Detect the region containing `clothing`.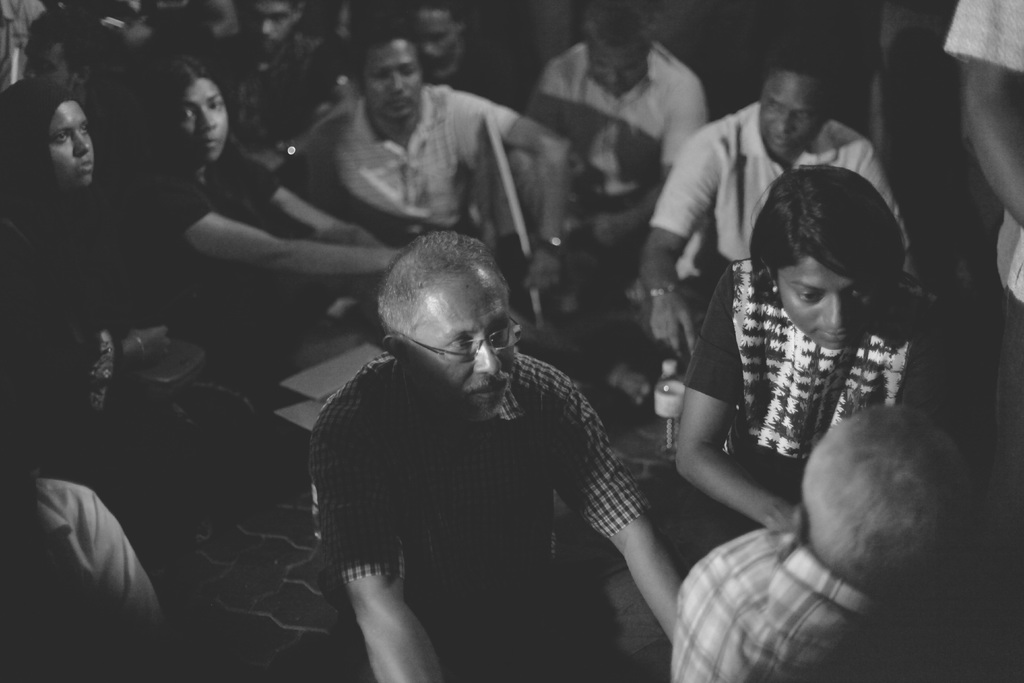
box=[525, 42, 708, 258].
